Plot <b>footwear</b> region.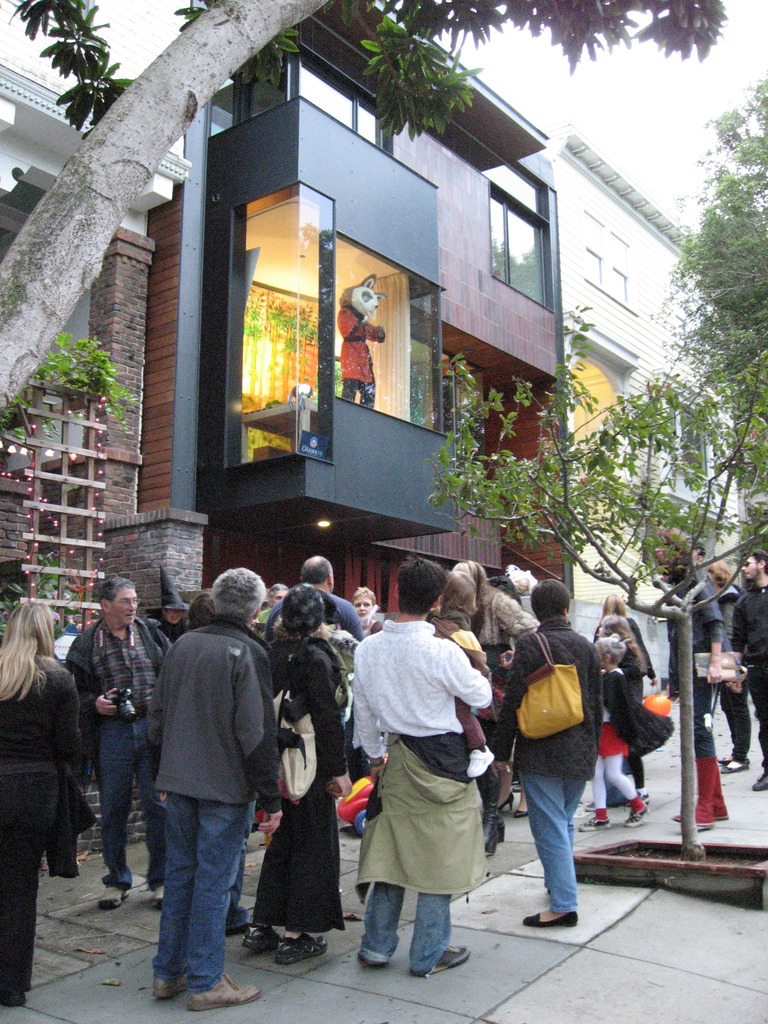
Plotted at region(711, 809, 733, 826).
